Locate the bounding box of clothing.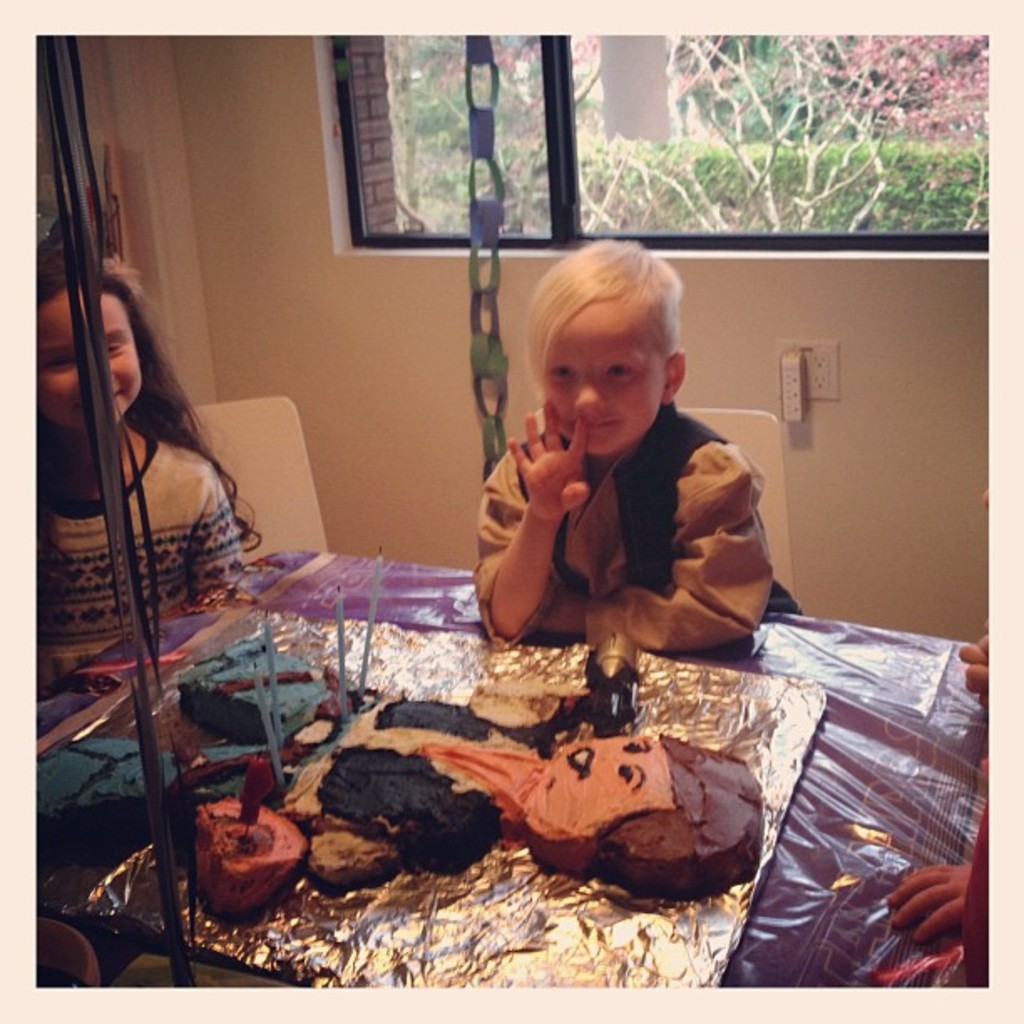
Bounding box: BBox(0, 432, 246, 688).
